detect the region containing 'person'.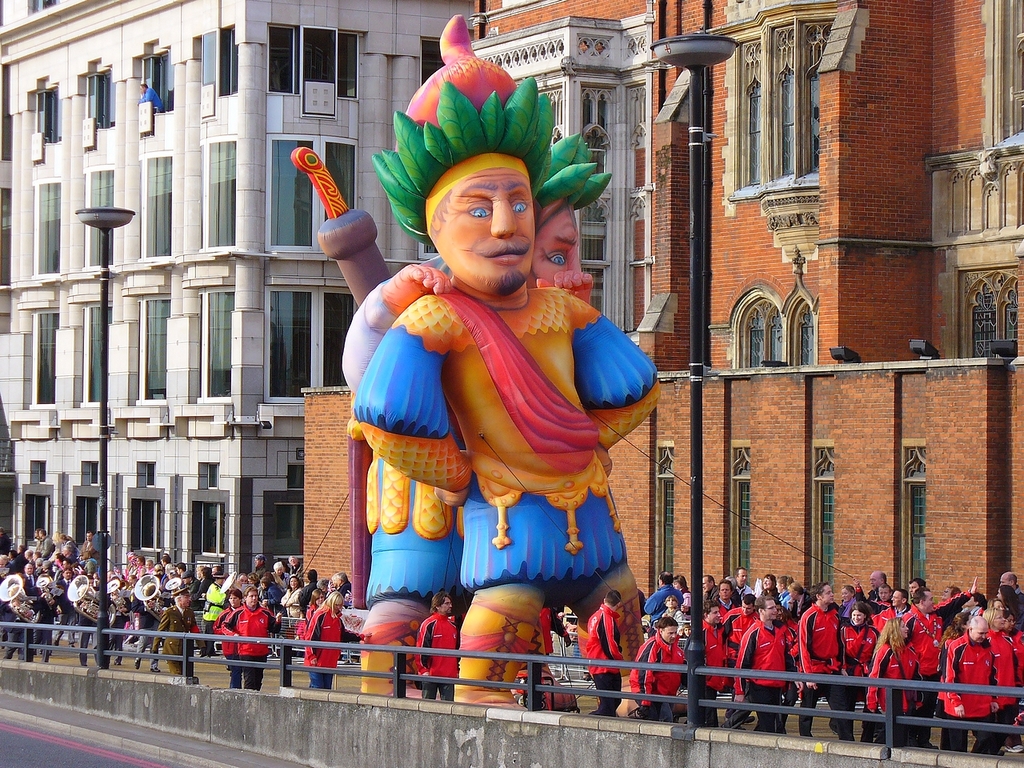
<bbox>338, 78, 650, 654</bbox>.
